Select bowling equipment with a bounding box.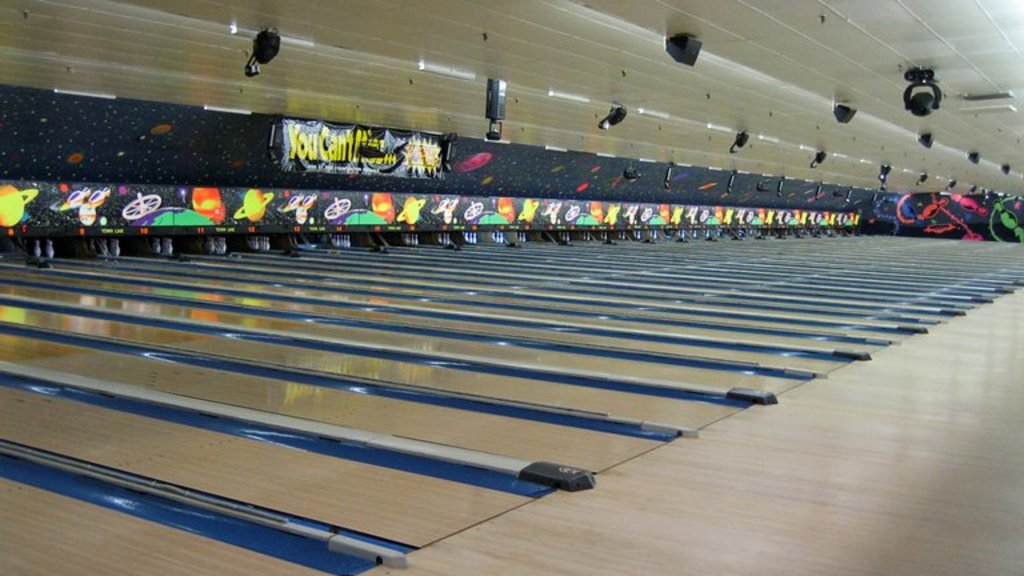
119/237/125/261.
